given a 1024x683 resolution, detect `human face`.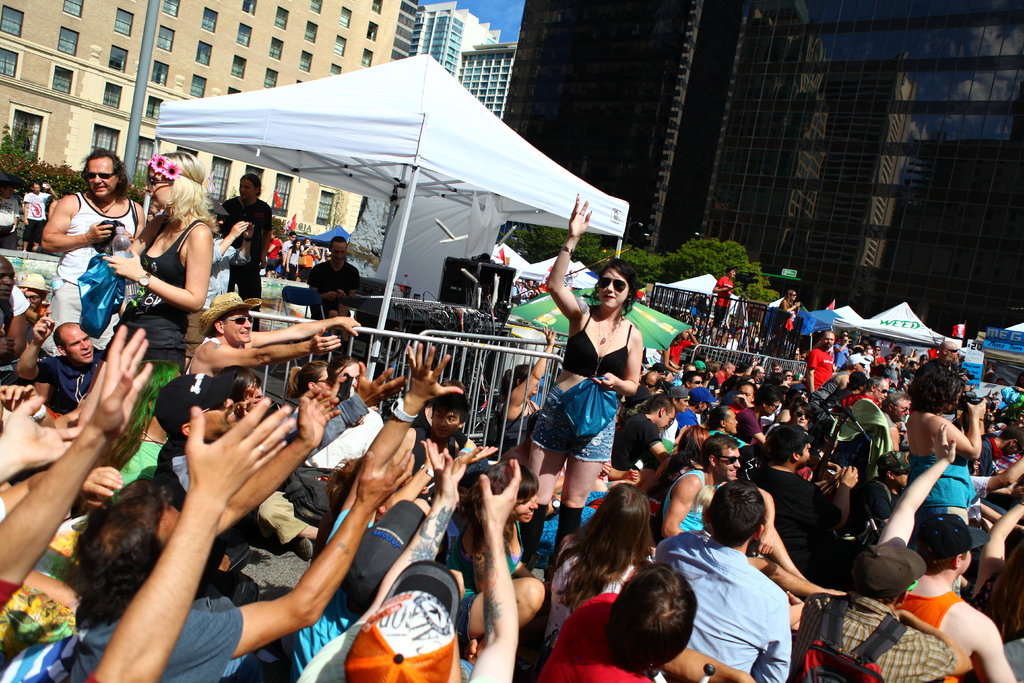
691 375 701 388.
